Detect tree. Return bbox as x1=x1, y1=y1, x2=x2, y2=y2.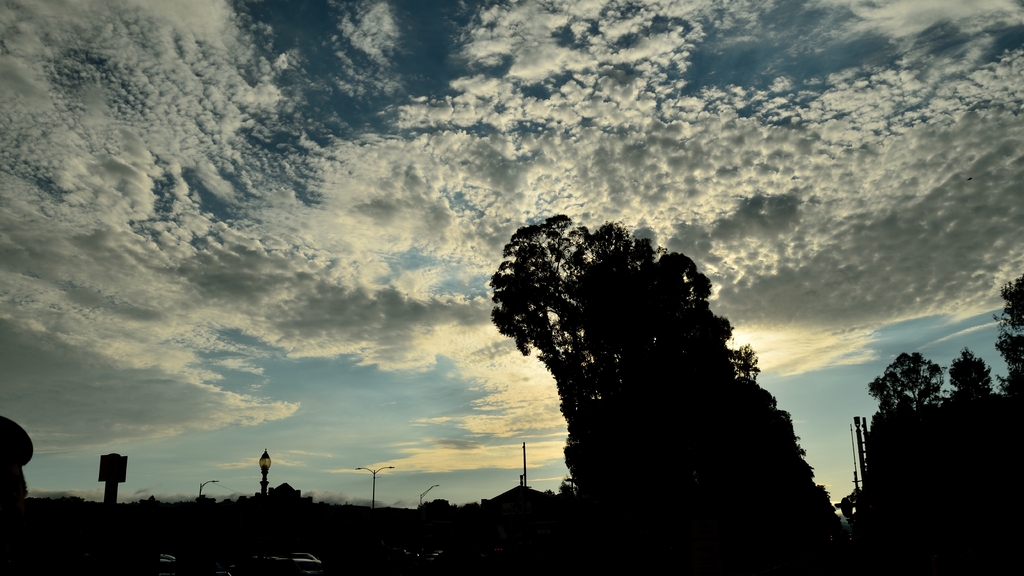
x1=950, y1=349, x2=991, y2=408.
